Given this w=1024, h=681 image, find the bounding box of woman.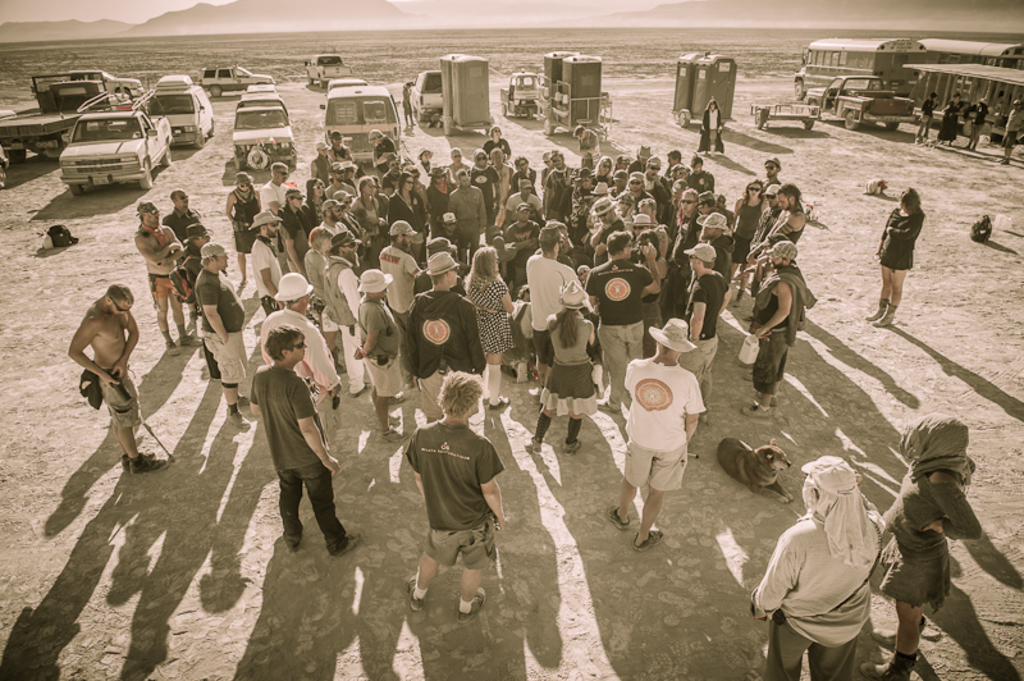
box(883, 411, 979, 680).
